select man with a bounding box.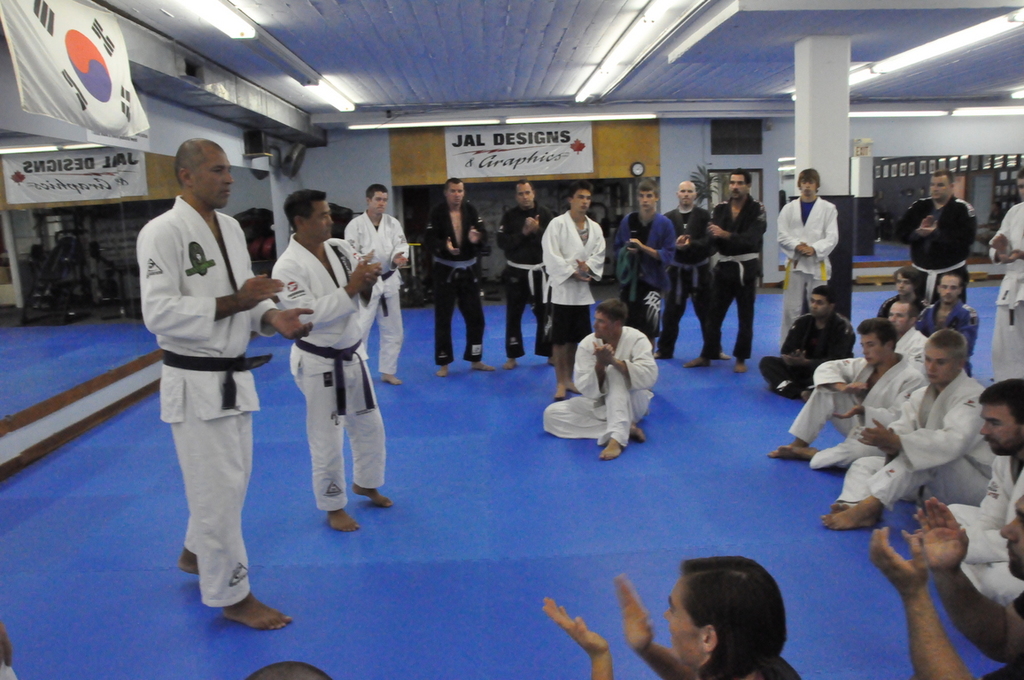
rect(539, 298, 657, 457).
